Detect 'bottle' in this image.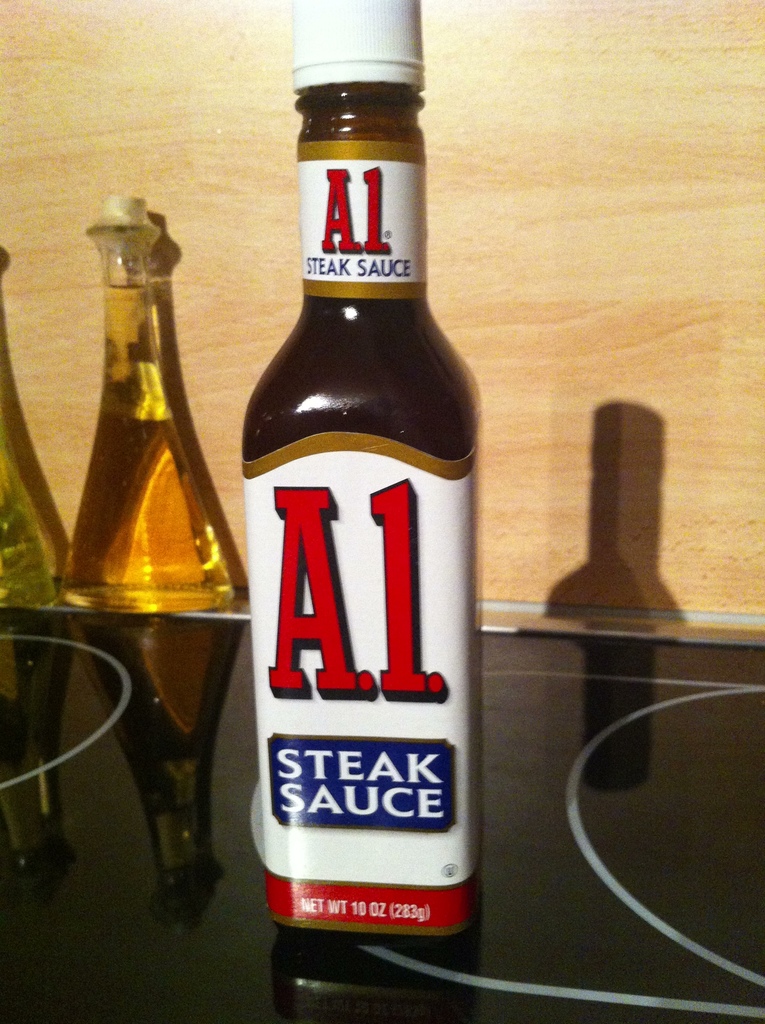
Detection: <box>0,250,66,619</box>.
